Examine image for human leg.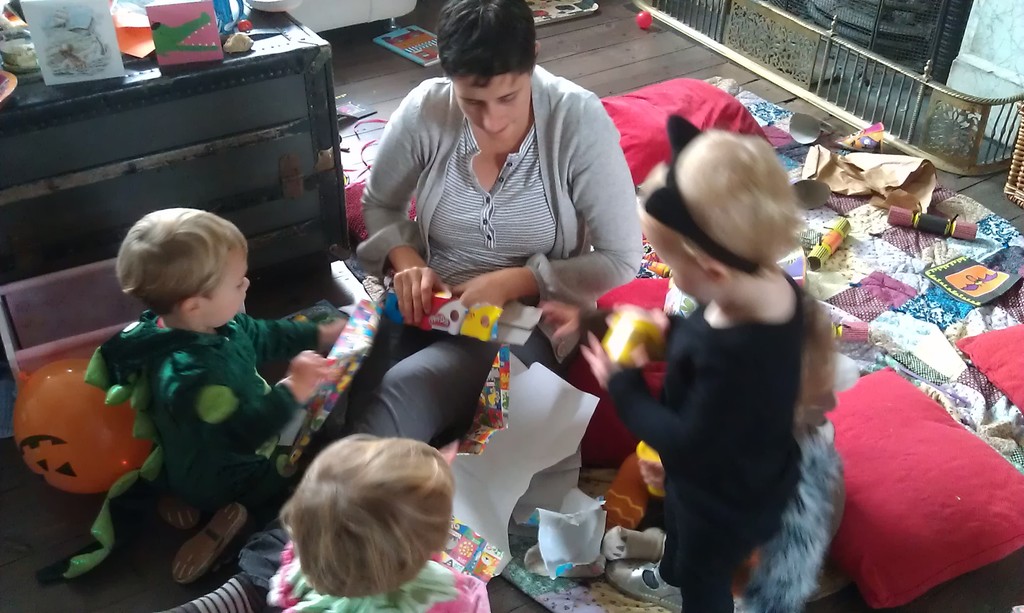
Examination result: bbox=(604, 477, 686, 605).
